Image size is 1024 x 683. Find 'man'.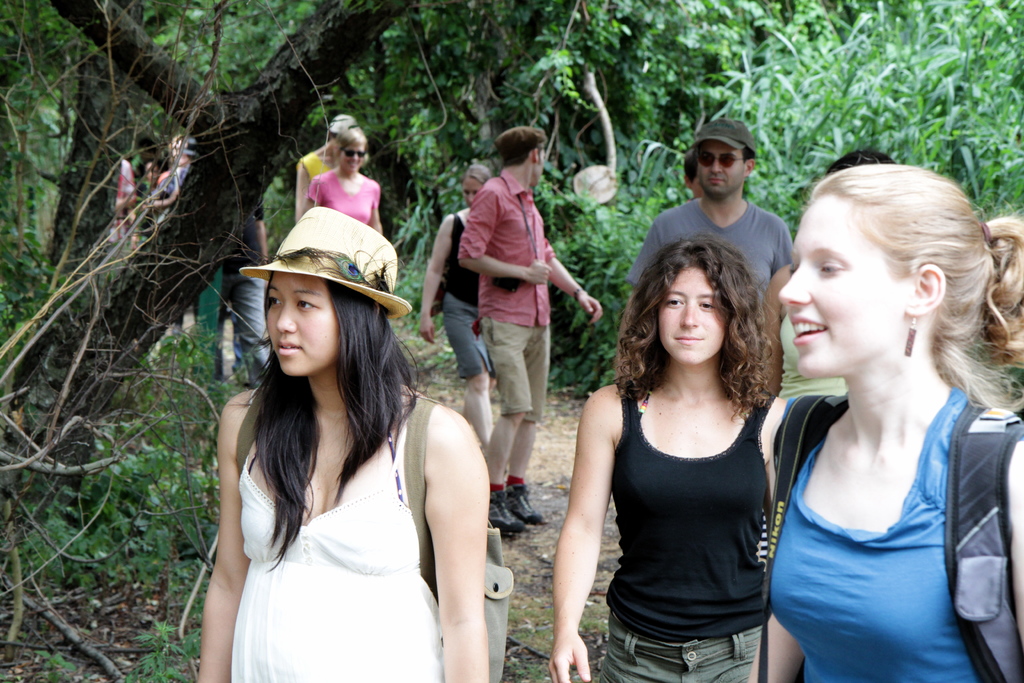
x1=193, y1=197, x2=273, y2=389.
